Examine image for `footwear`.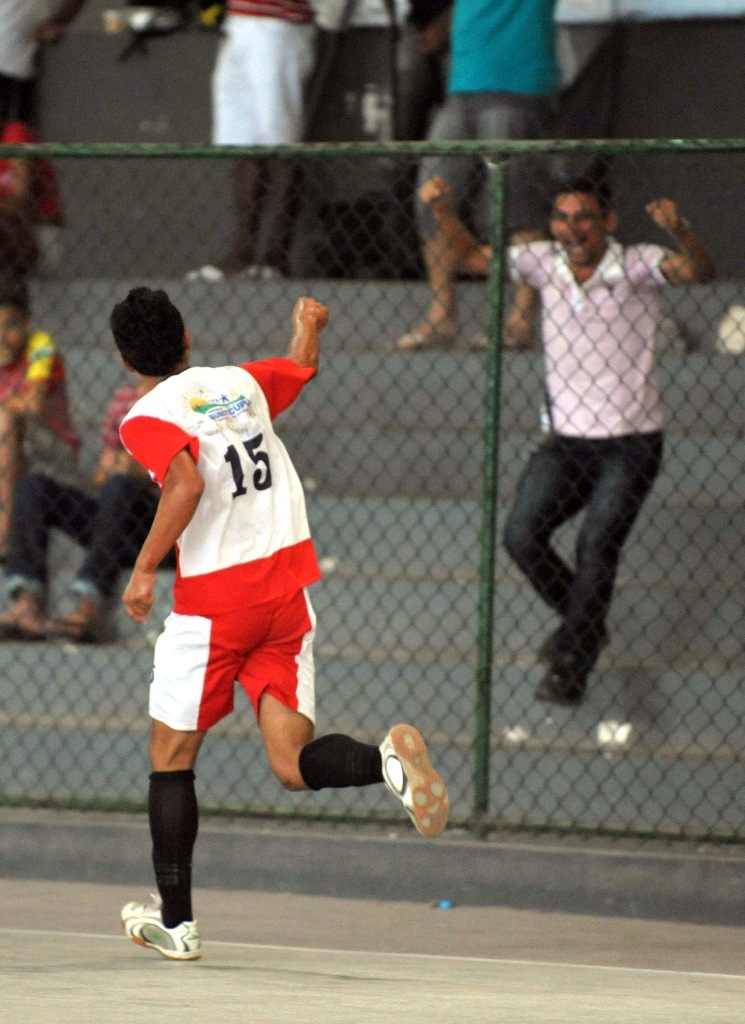
Examination result: (left=542, top=657, right=590, bottom=712).
